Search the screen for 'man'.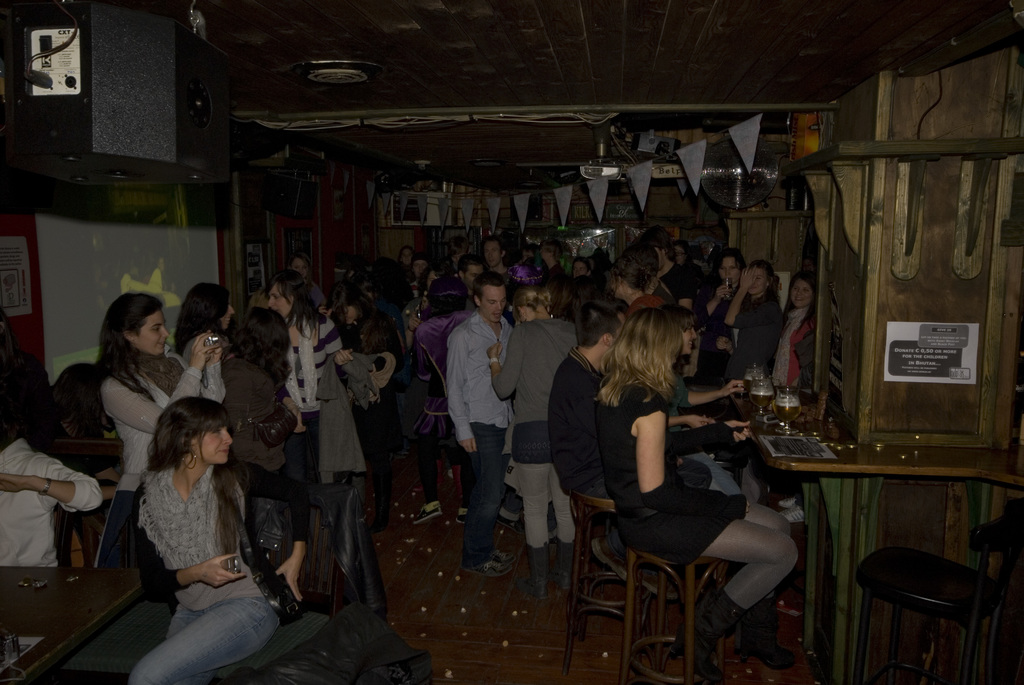
Found at BBox(396, 252, 446, 349).
